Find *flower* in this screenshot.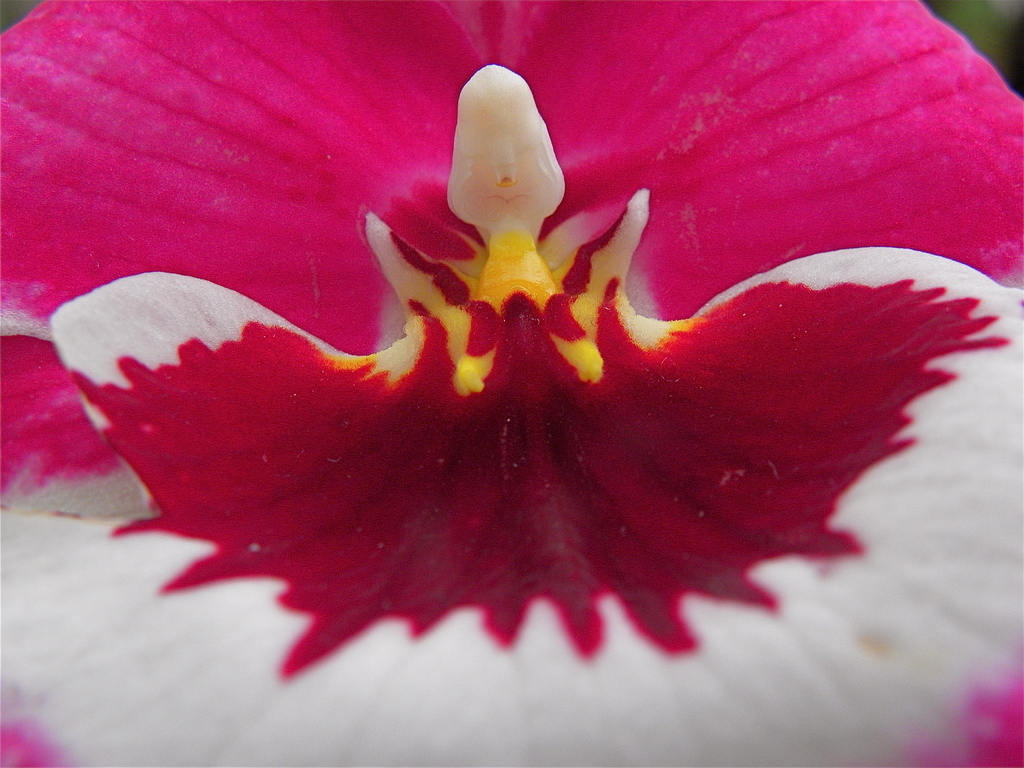
The bounding box for *flower* is bbox=(42, 38, 986, 683).
